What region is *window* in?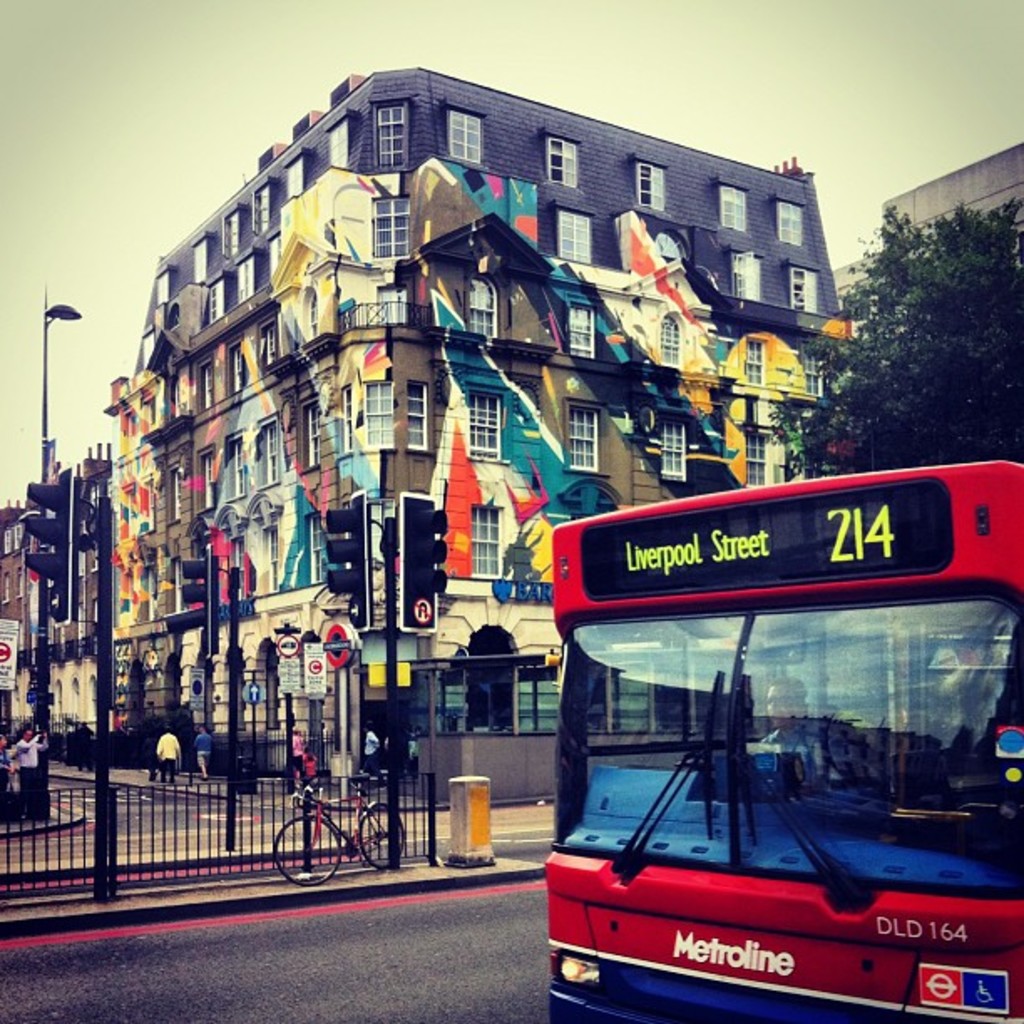
223/335/243/398.
